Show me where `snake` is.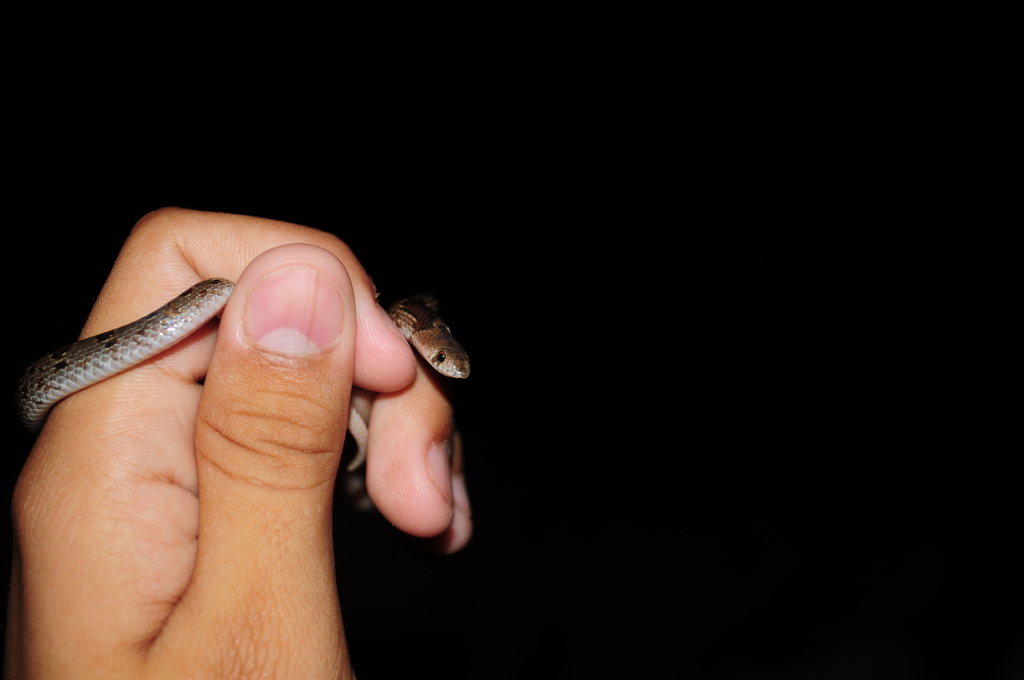
`snake` is at box=[19, 268, 476, 479].
